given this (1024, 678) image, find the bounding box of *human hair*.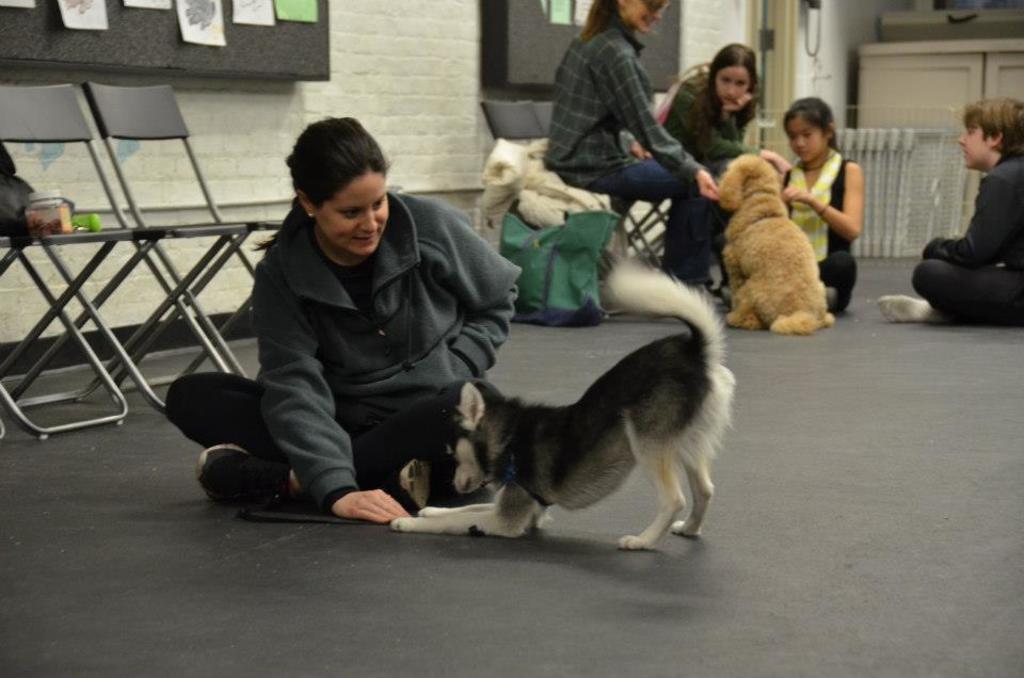
Rect(579, 0, 621, 38).
